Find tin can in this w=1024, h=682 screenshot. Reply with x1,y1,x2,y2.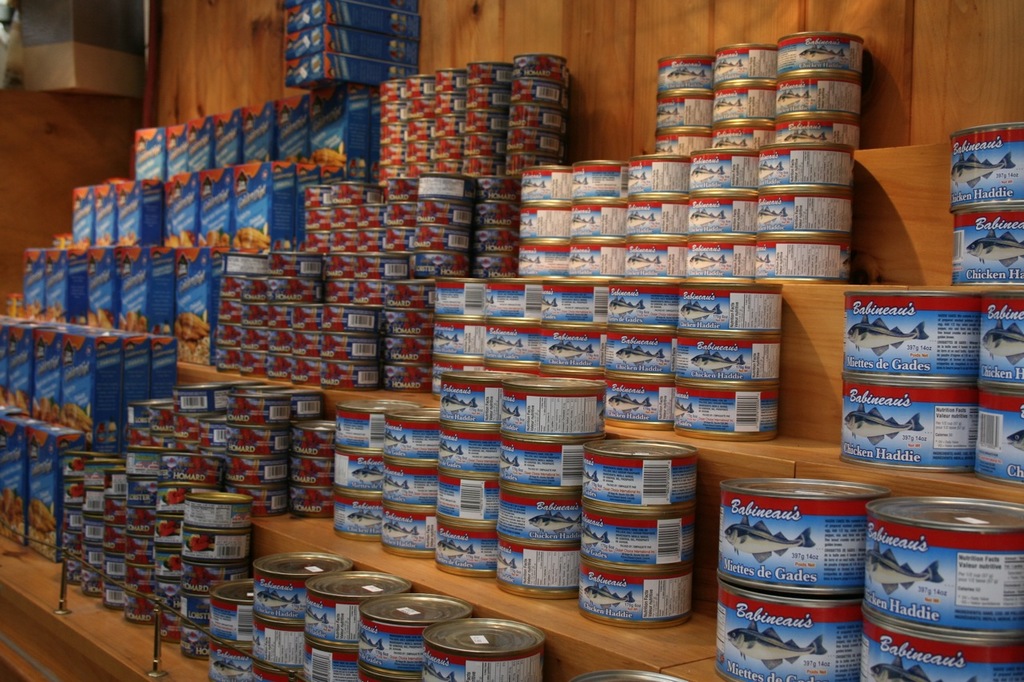
567,233,625,278.
